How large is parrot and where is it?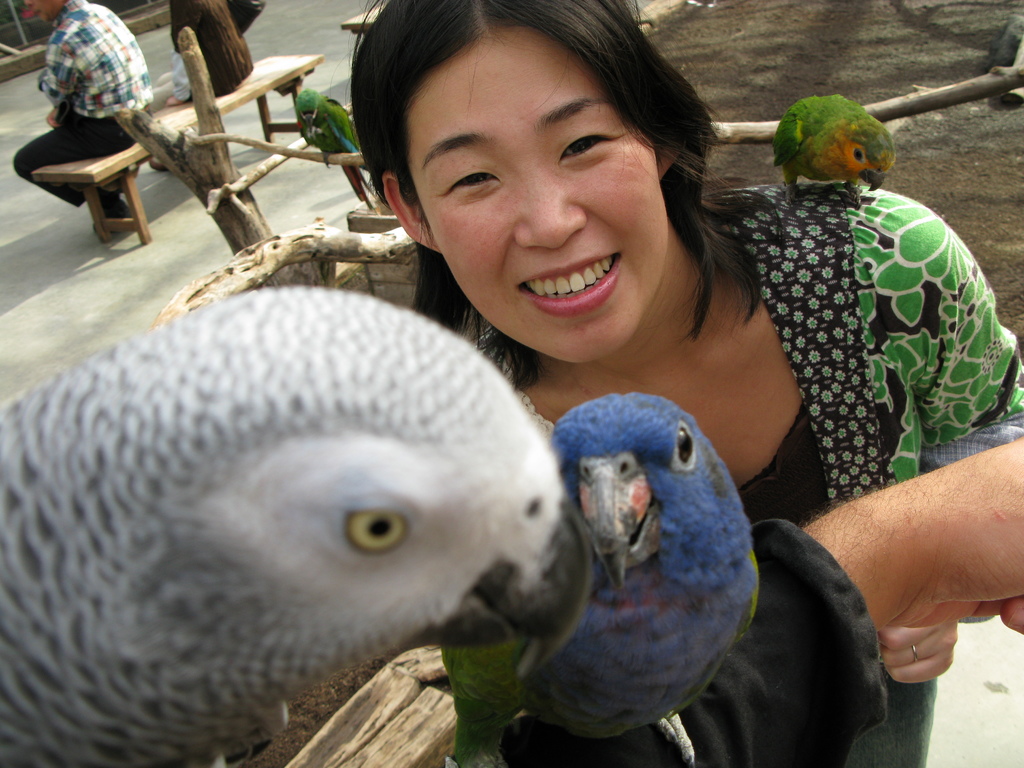
Bounding box: l=776, t=93, r=899, b=209.
